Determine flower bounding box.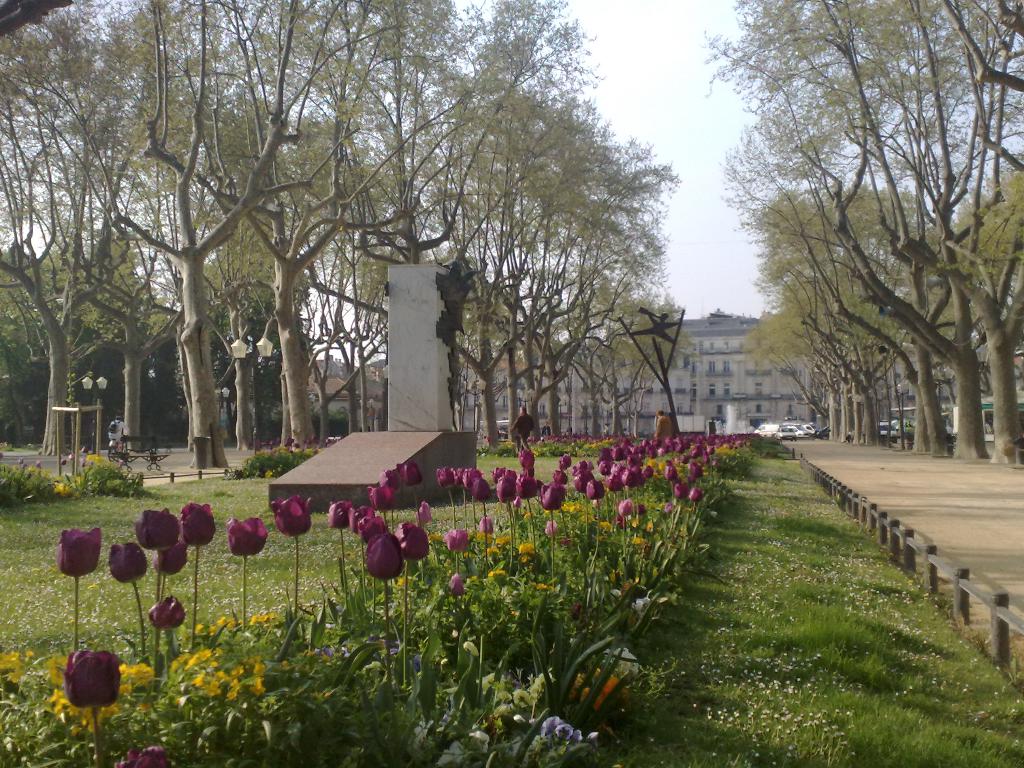
Determined: <bbox>449, 524, 474, 549</bbox>.
